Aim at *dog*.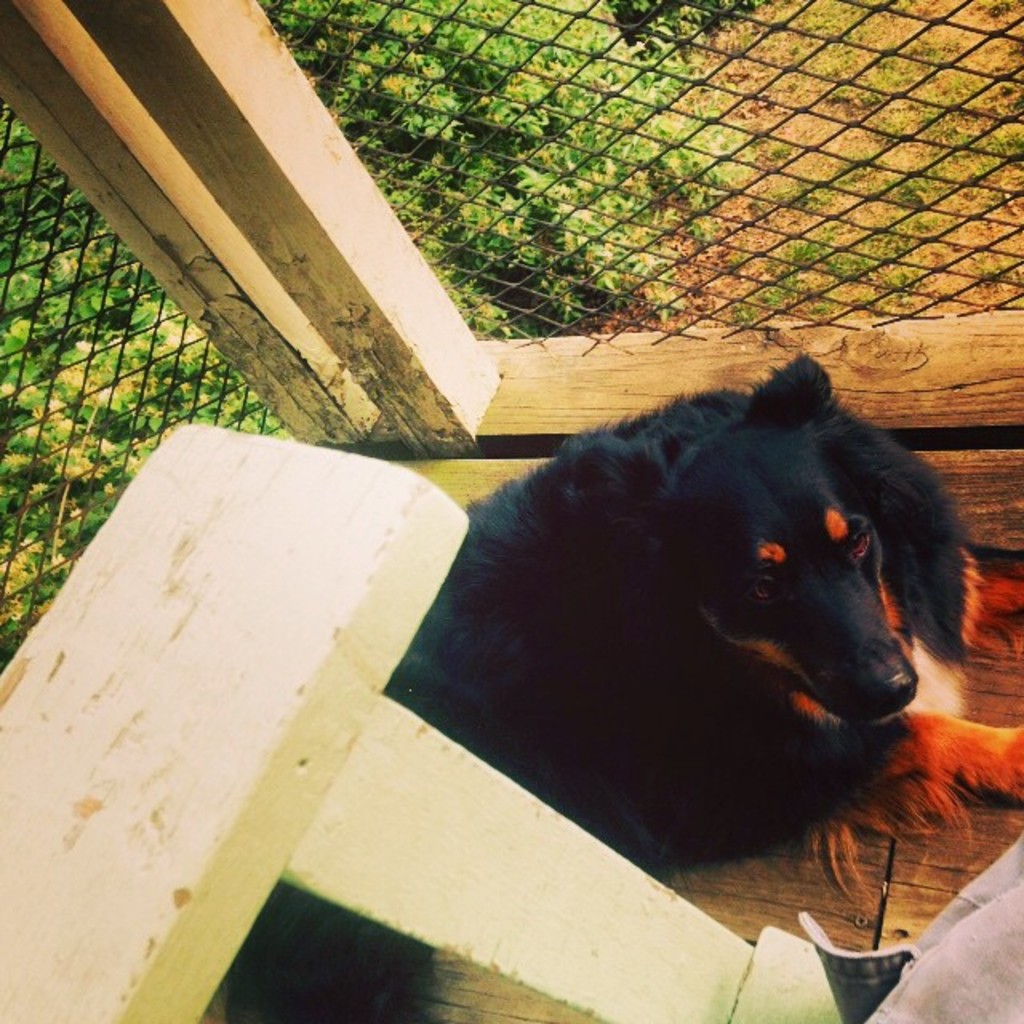
Aimed at crop(210, 354, 1022, 1022).
